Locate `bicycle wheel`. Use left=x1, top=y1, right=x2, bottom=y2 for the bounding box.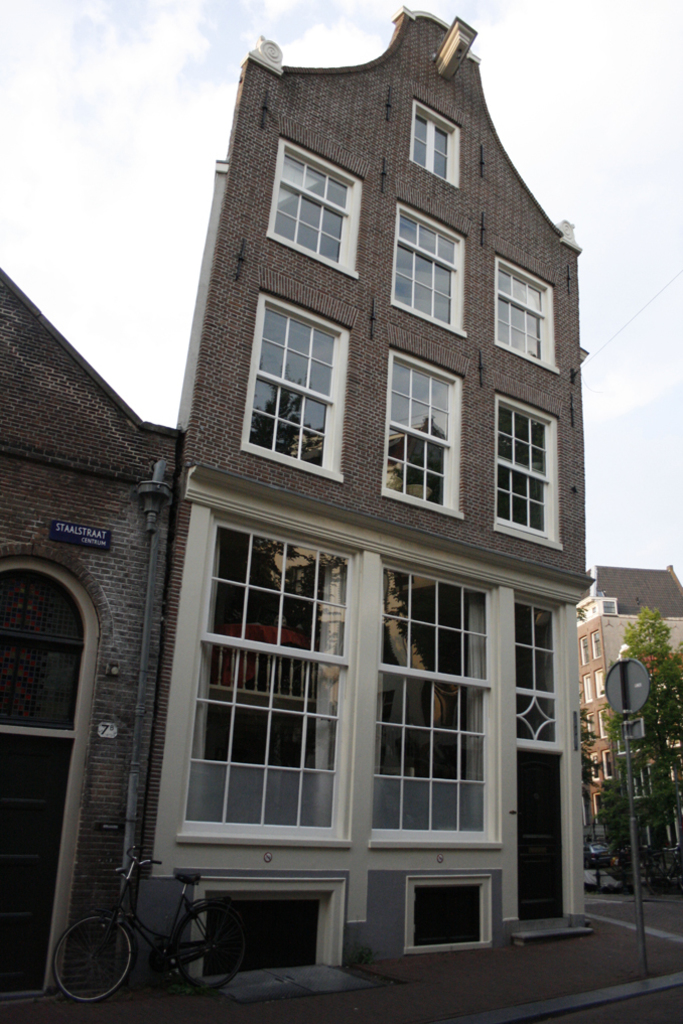
left=172, top=904, right=247, bottom=996.
